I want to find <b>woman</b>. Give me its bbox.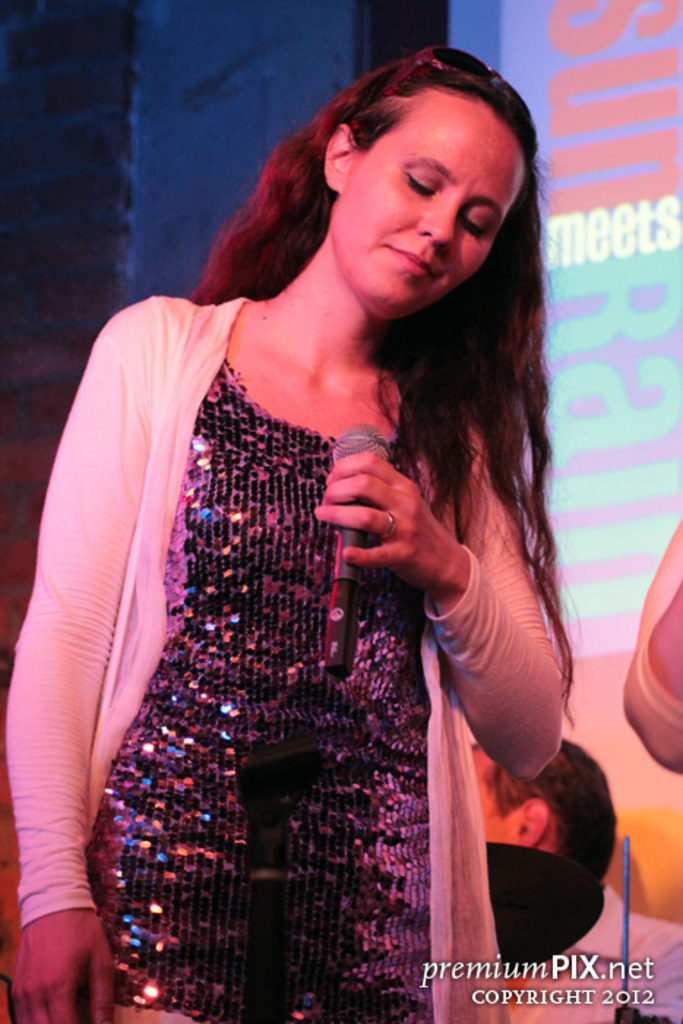
box(60, 32, 588, 1001).
